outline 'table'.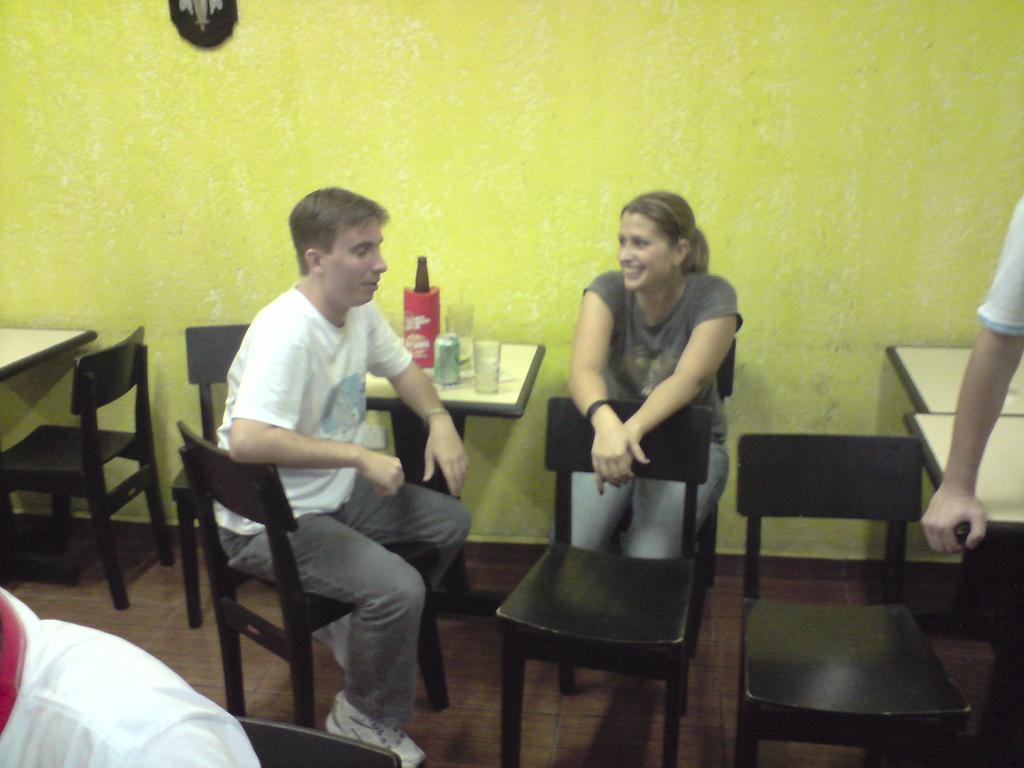
Outline: [908,410,1023,579].
